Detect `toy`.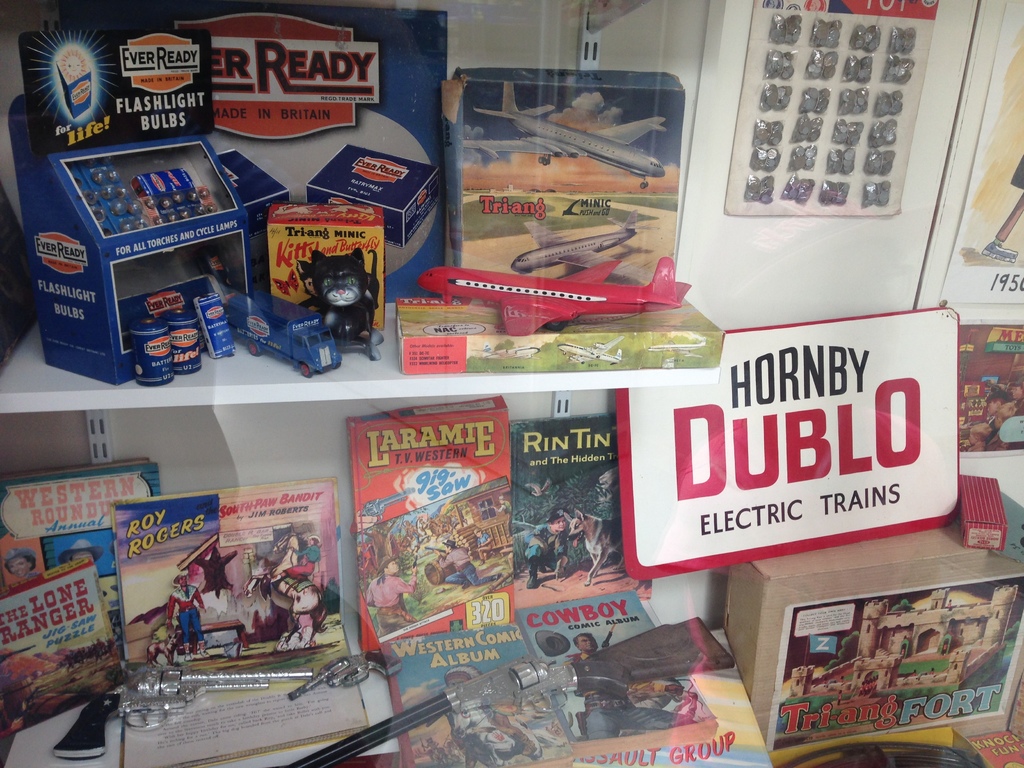
Detected at l=280, t=622, r=739, b=767.
